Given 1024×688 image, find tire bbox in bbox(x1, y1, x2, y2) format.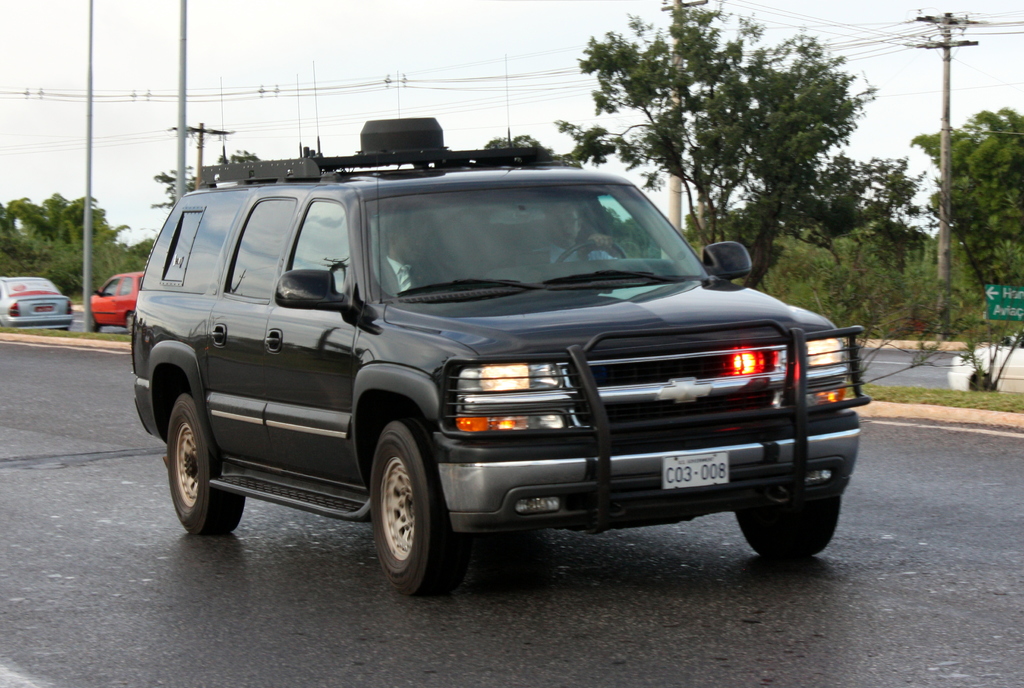
bbox(358, 430, 461, 600).
